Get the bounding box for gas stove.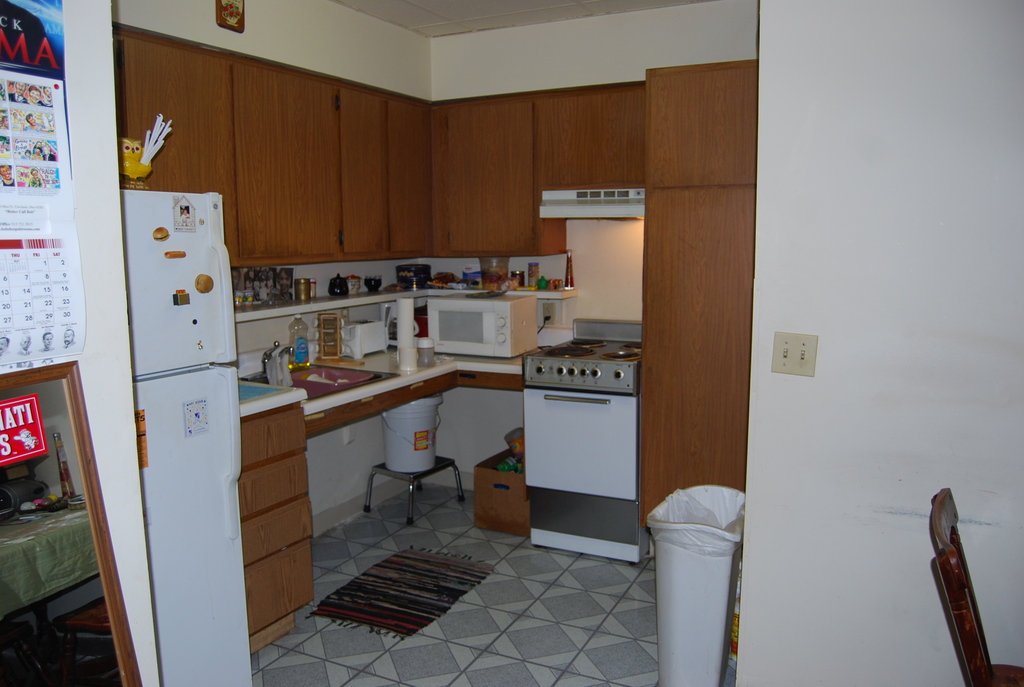
<region>535, 336, 650, 368</region>.
